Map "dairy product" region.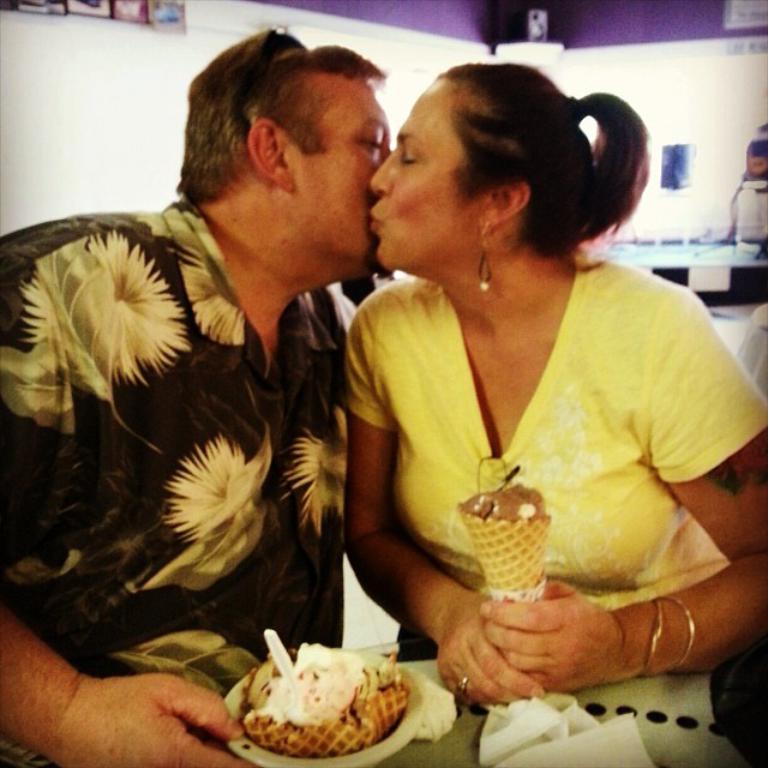
Mapped to <box>224,642,438,757</box>.
